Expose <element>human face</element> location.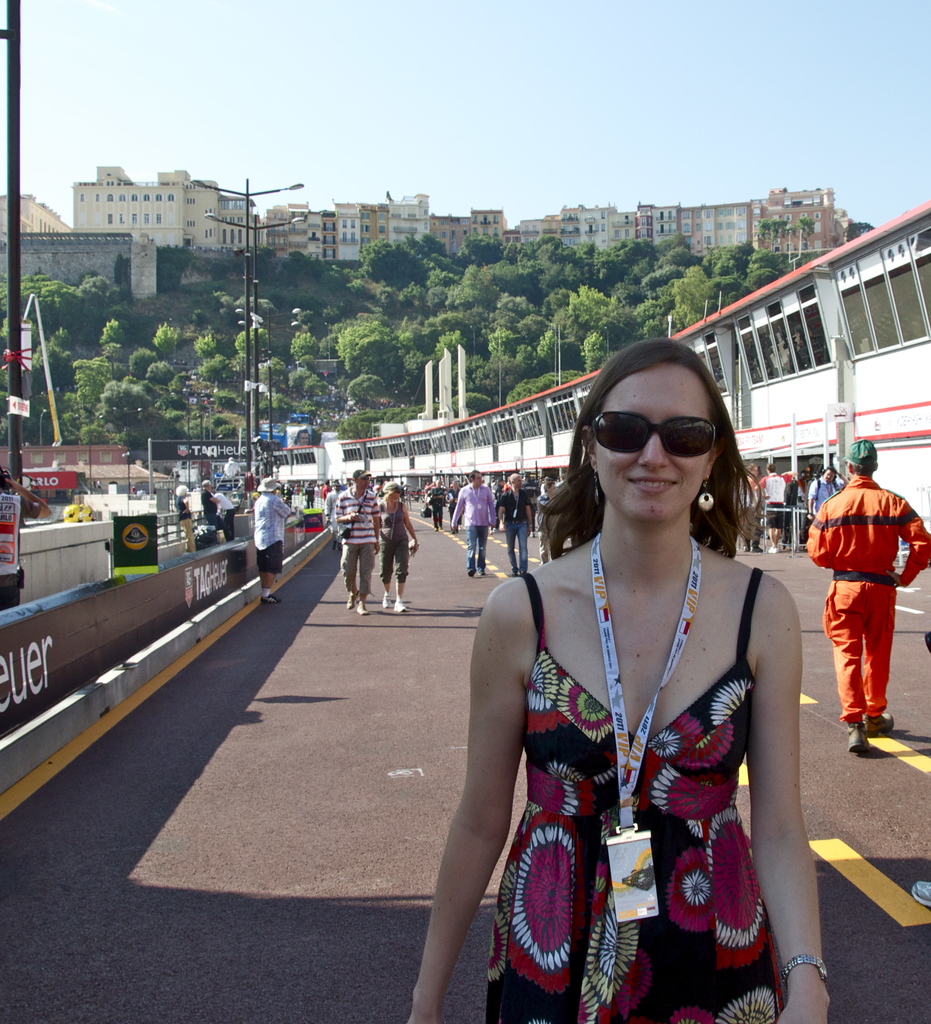
Exposed at l=505, t=469, r=523, b=497.
